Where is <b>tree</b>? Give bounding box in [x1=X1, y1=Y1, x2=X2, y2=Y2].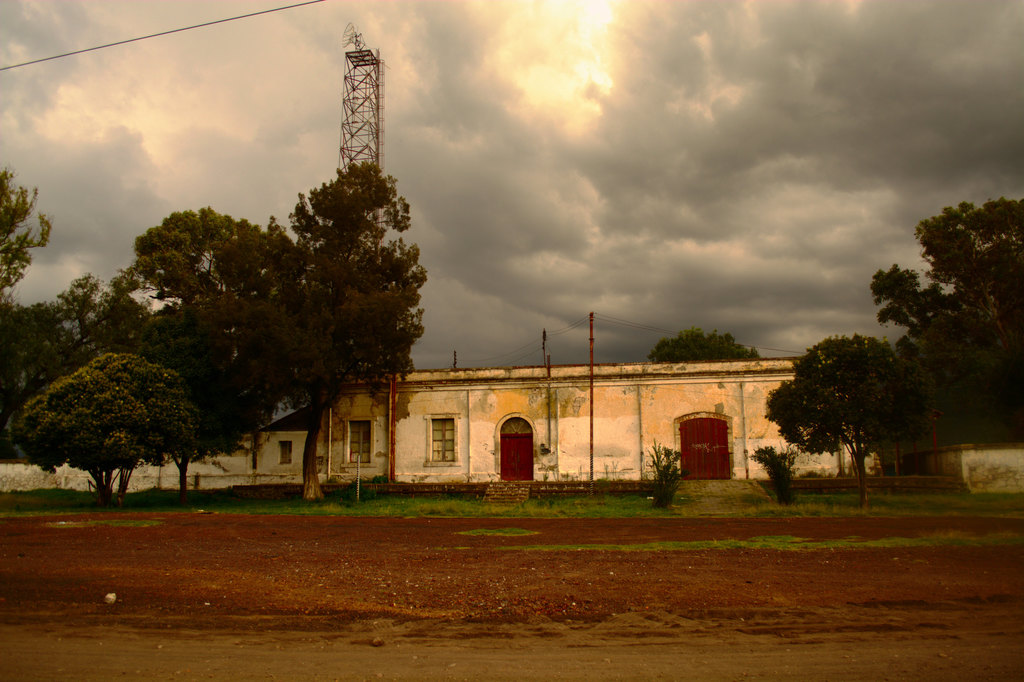
[x1=754, y1=329, x2=931, y2=512].
